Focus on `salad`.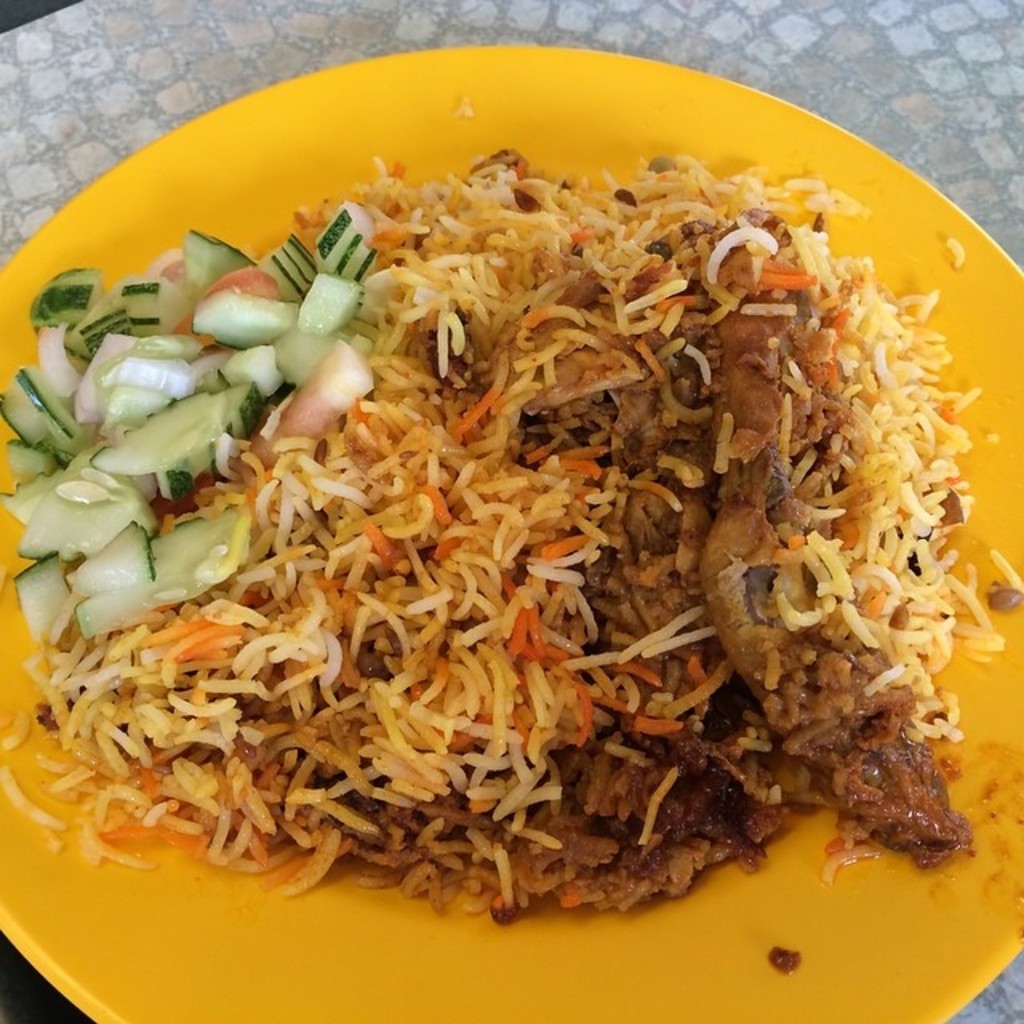
Focused at rect(0, 208, 371, 643).
